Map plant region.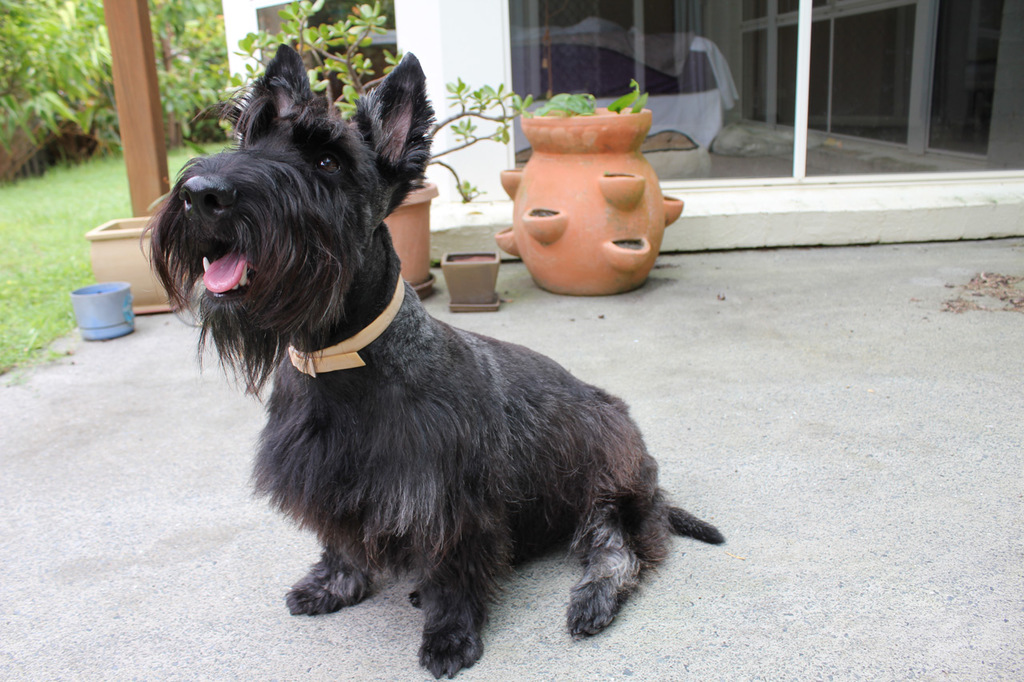
Mapped to bbox=[166, 0, 241, 146].
